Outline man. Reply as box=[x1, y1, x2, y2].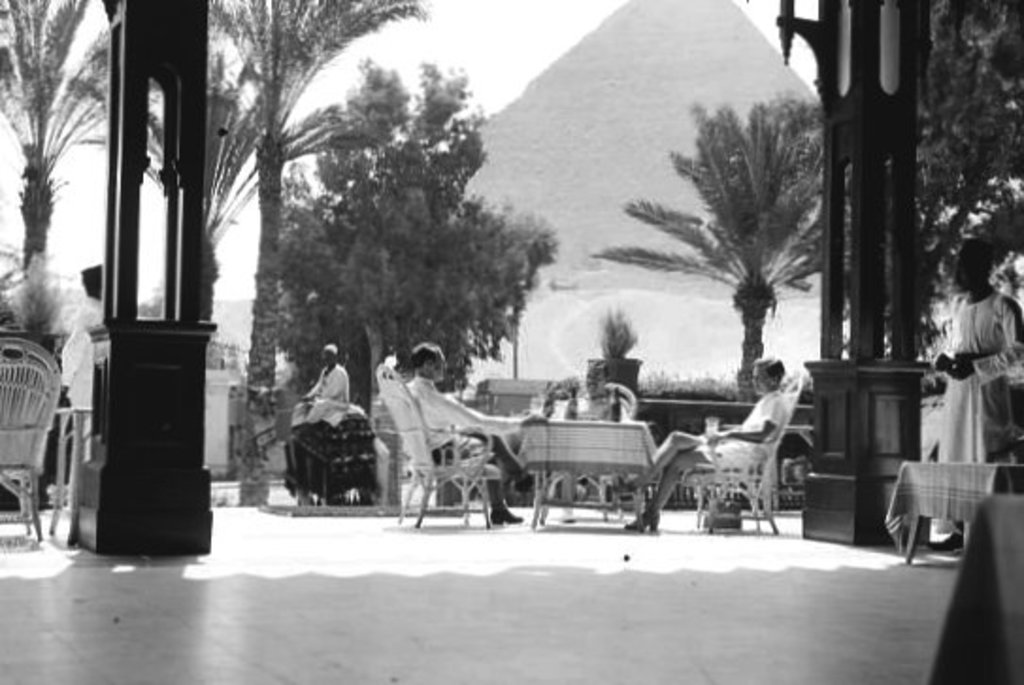
box=[404, 343, 541, 523].
